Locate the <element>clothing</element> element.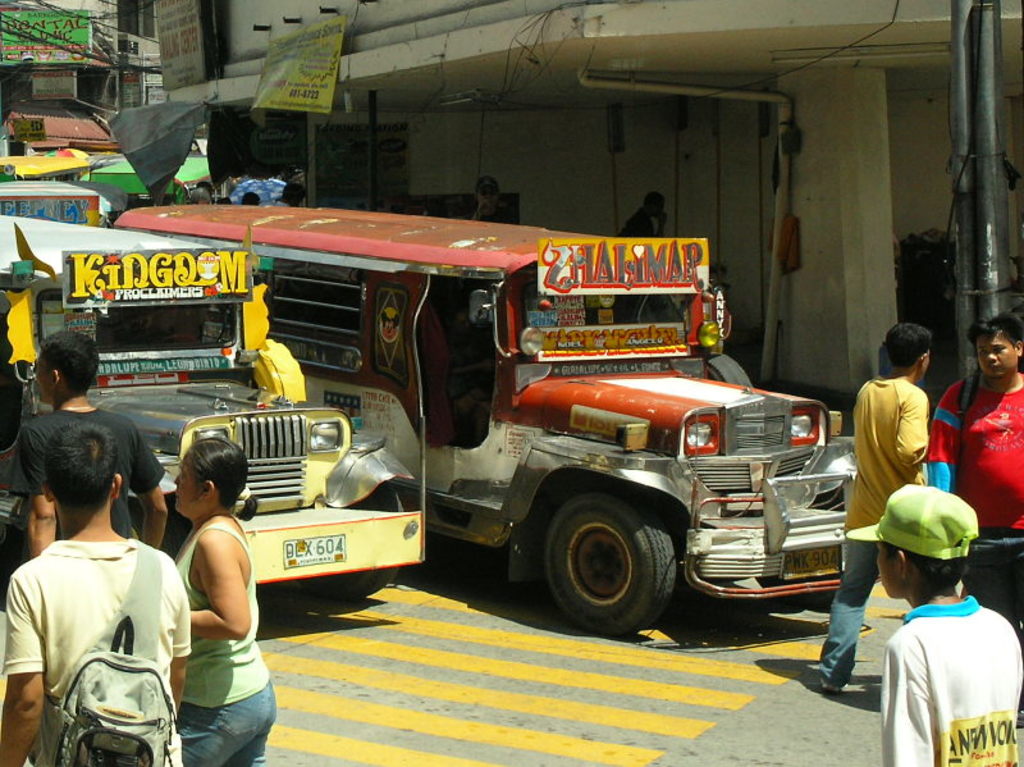
Element bbox: l=0, t=543, r=192, b=766.
